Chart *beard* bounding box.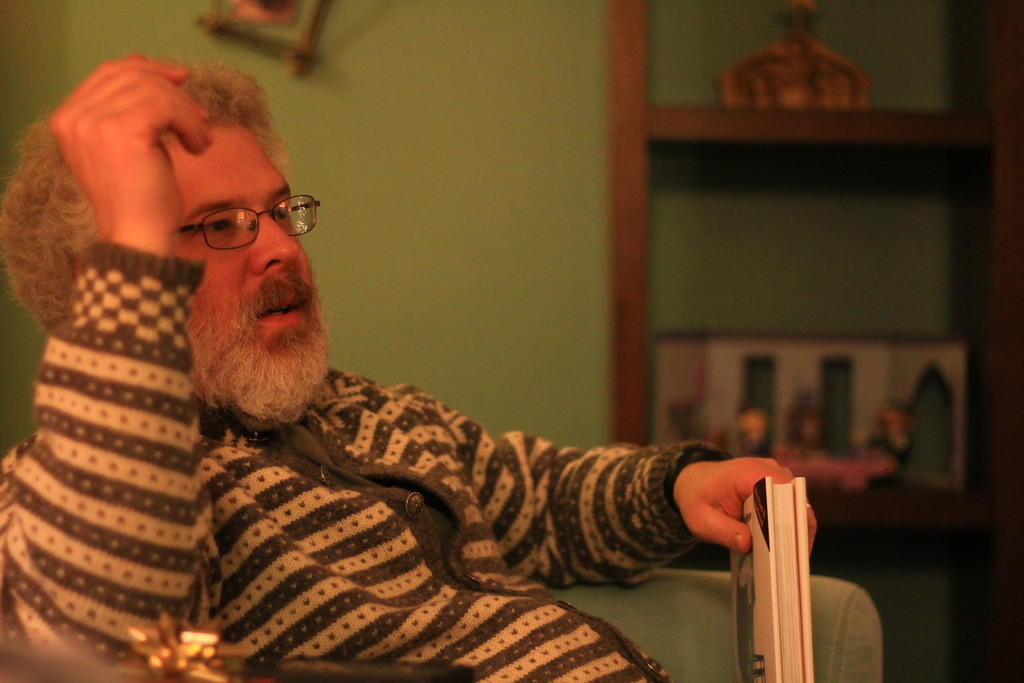
Charted: box=[178, 248, 334, 428].
